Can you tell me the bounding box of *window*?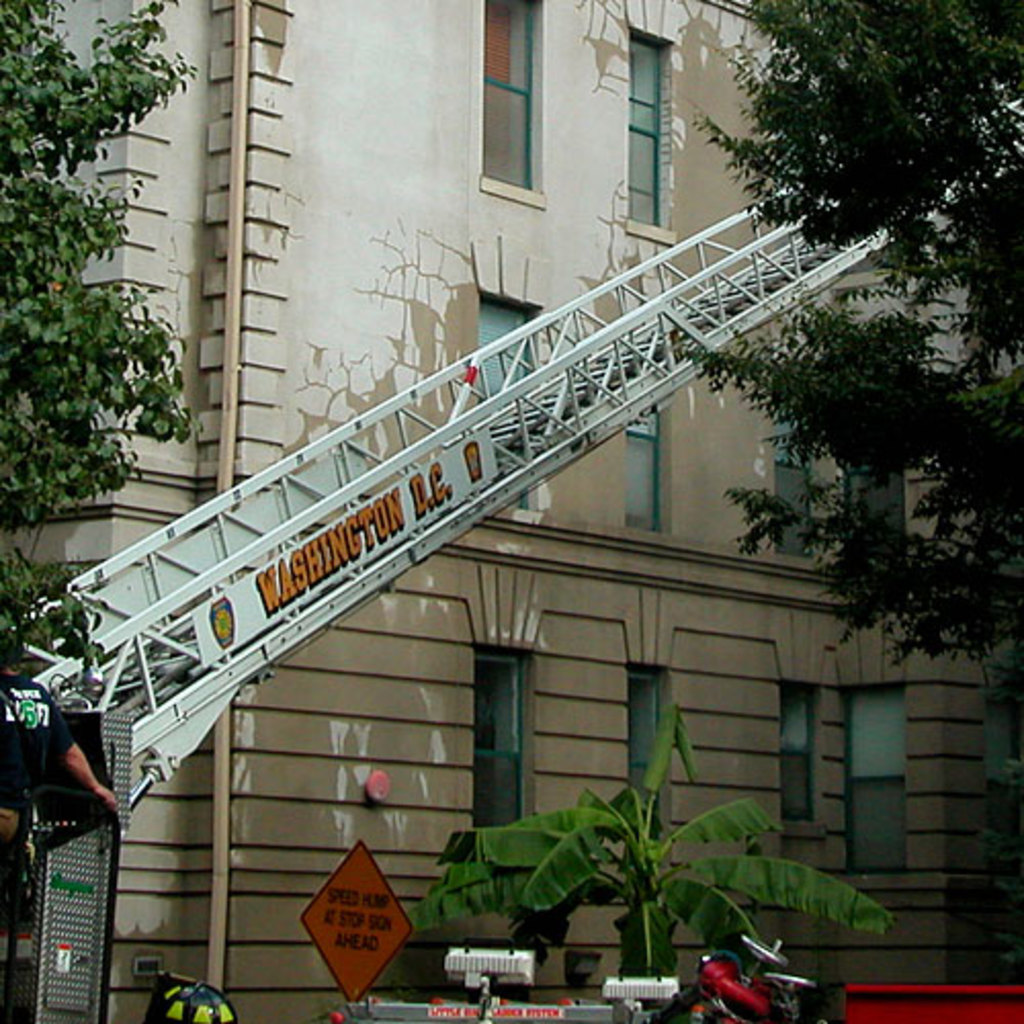
x1=479 y1=645 x2=518 y2=831.
